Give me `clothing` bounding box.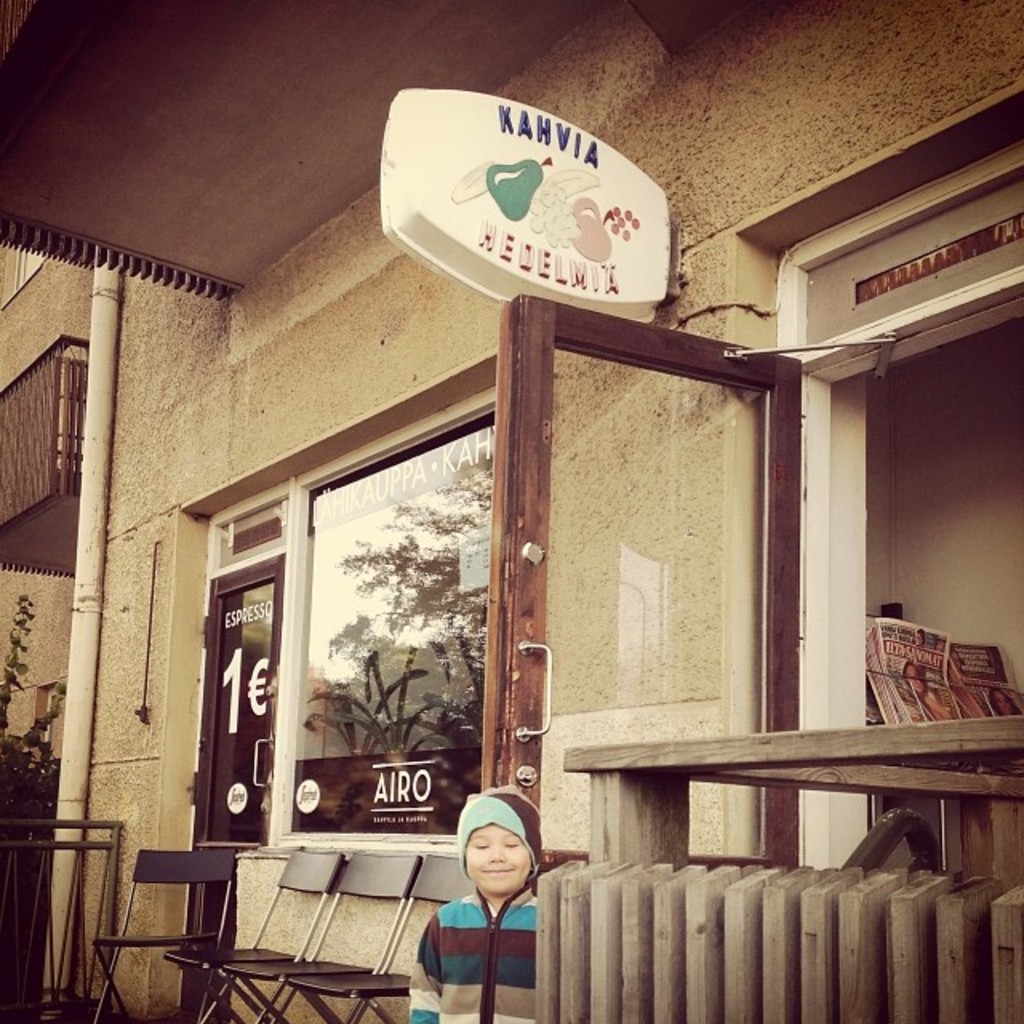
detection(405, 786, 541, 1022).
